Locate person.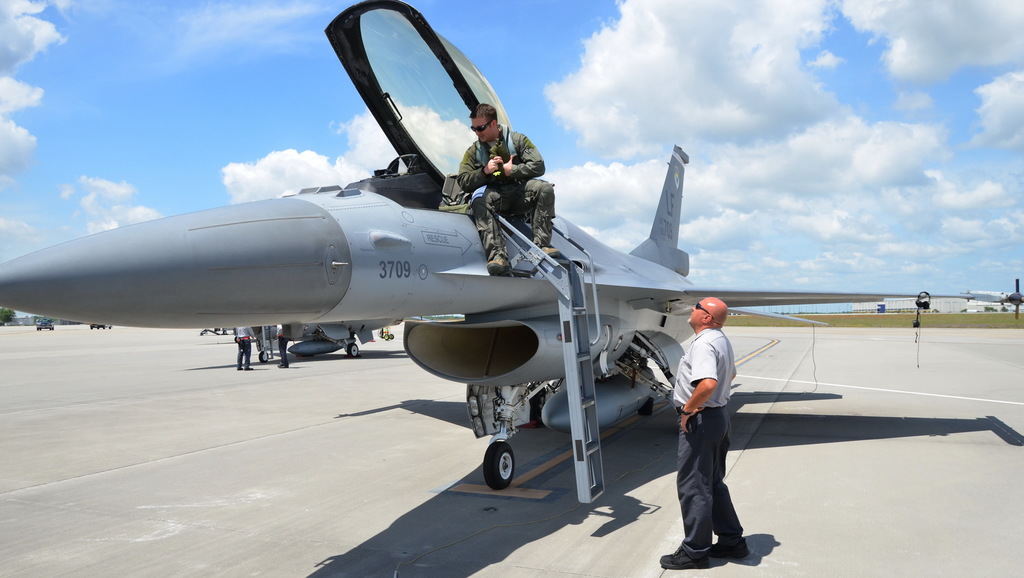
Bounding box: select_region(458, 104, 560, 275).
